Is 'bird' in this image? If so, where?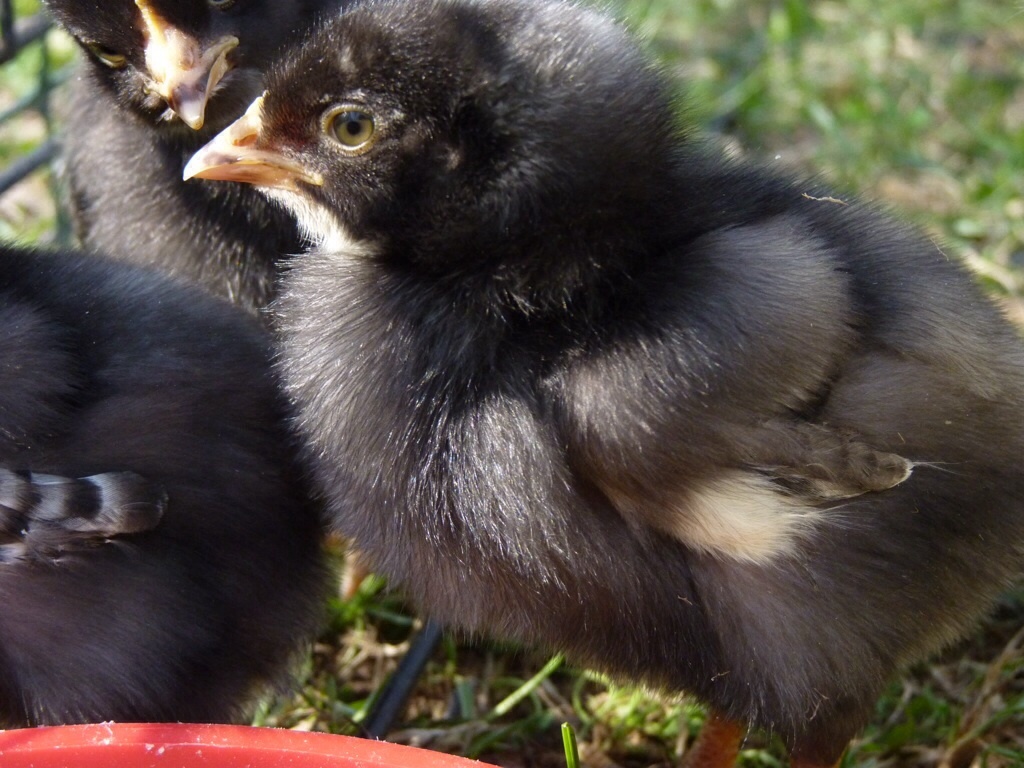
Yes, at bbox=[0, 243, 327, 731].
